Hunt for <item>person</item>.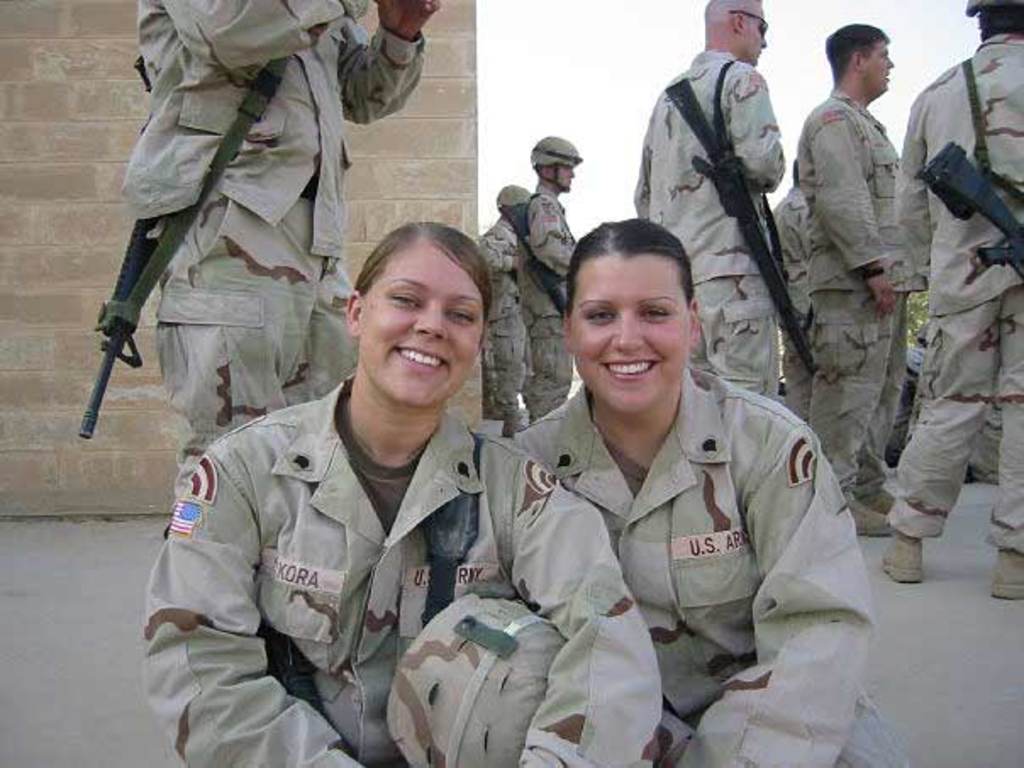
Hunted down at bbox(481, 180, 527, 436).
